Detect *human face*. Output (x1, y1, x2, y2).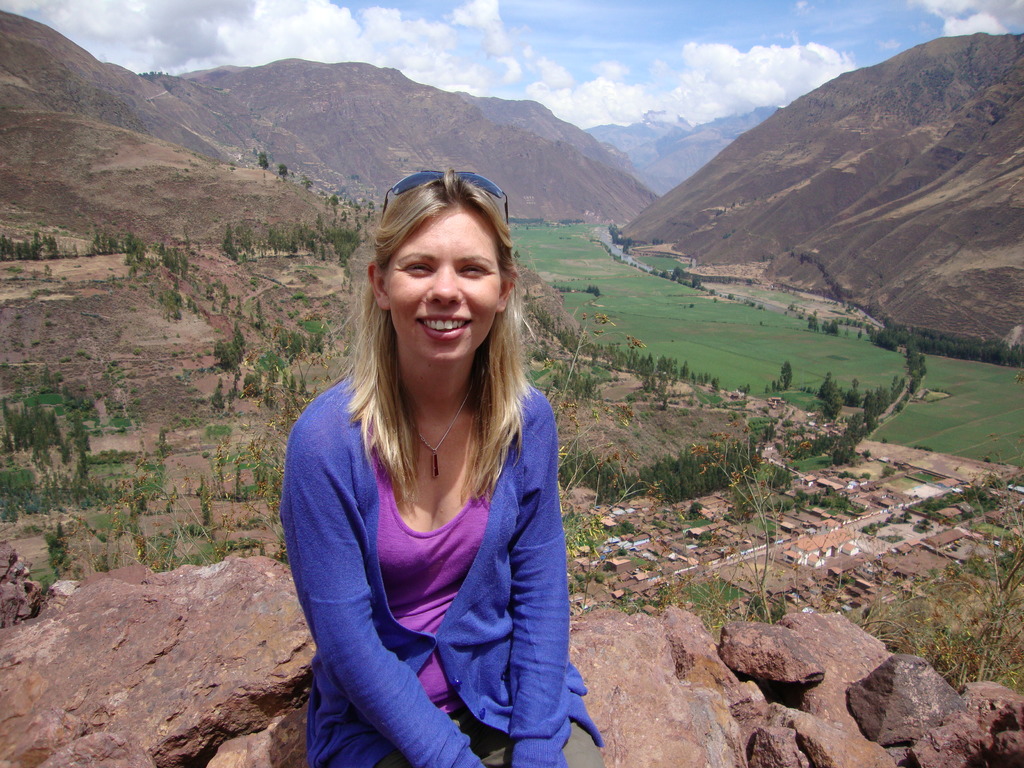
(382, 213, 503, 364).
